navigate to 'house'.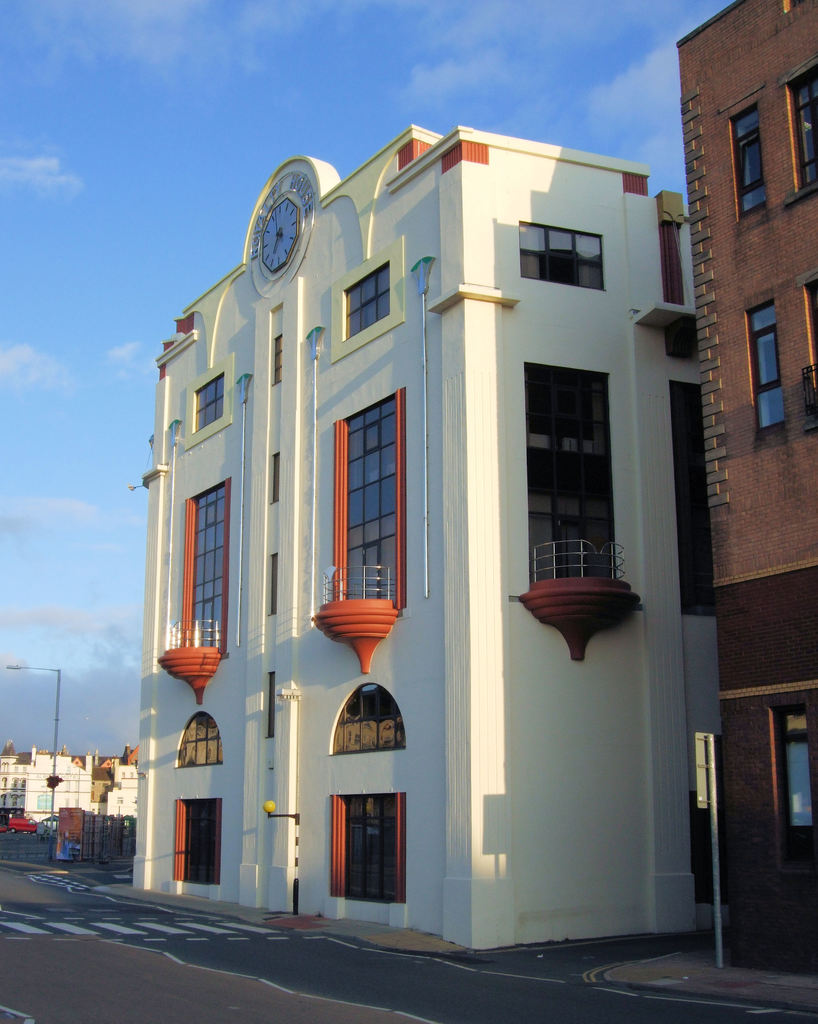
Navigation target: [90,81,762,957].
